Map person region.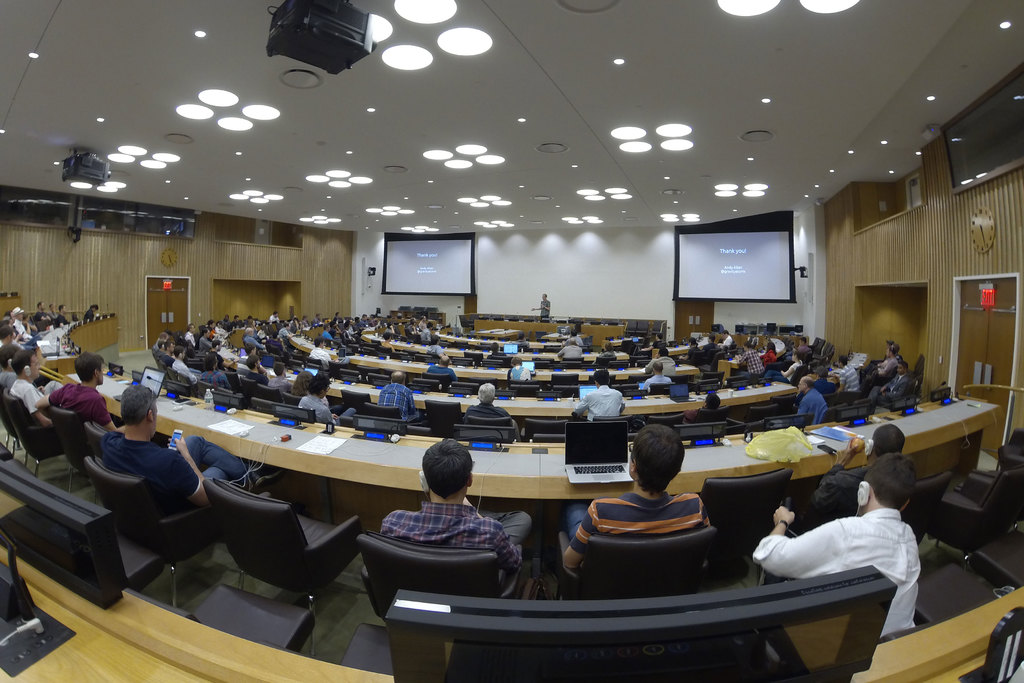
Mapped to bbox(576, 371, 627, 417).
